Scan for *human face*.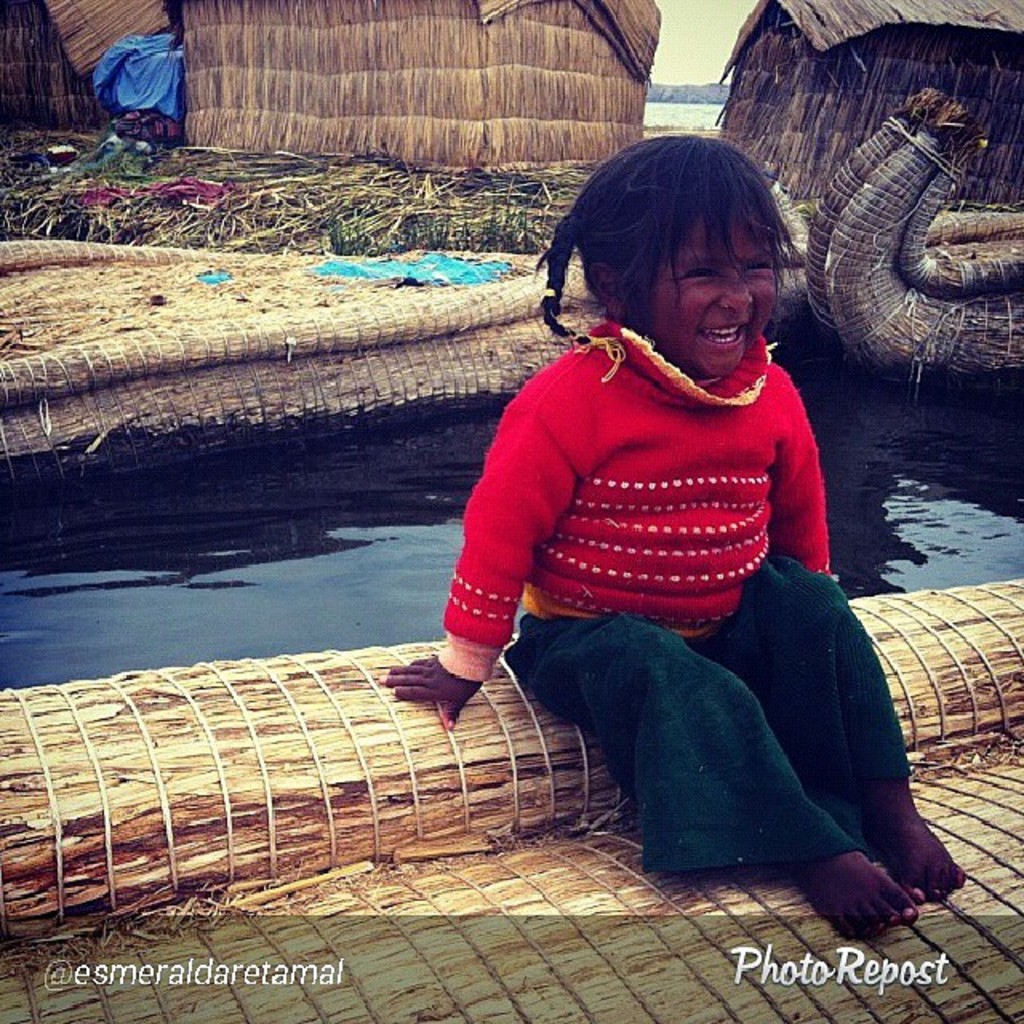
Scan result: 645:203:774:376.
